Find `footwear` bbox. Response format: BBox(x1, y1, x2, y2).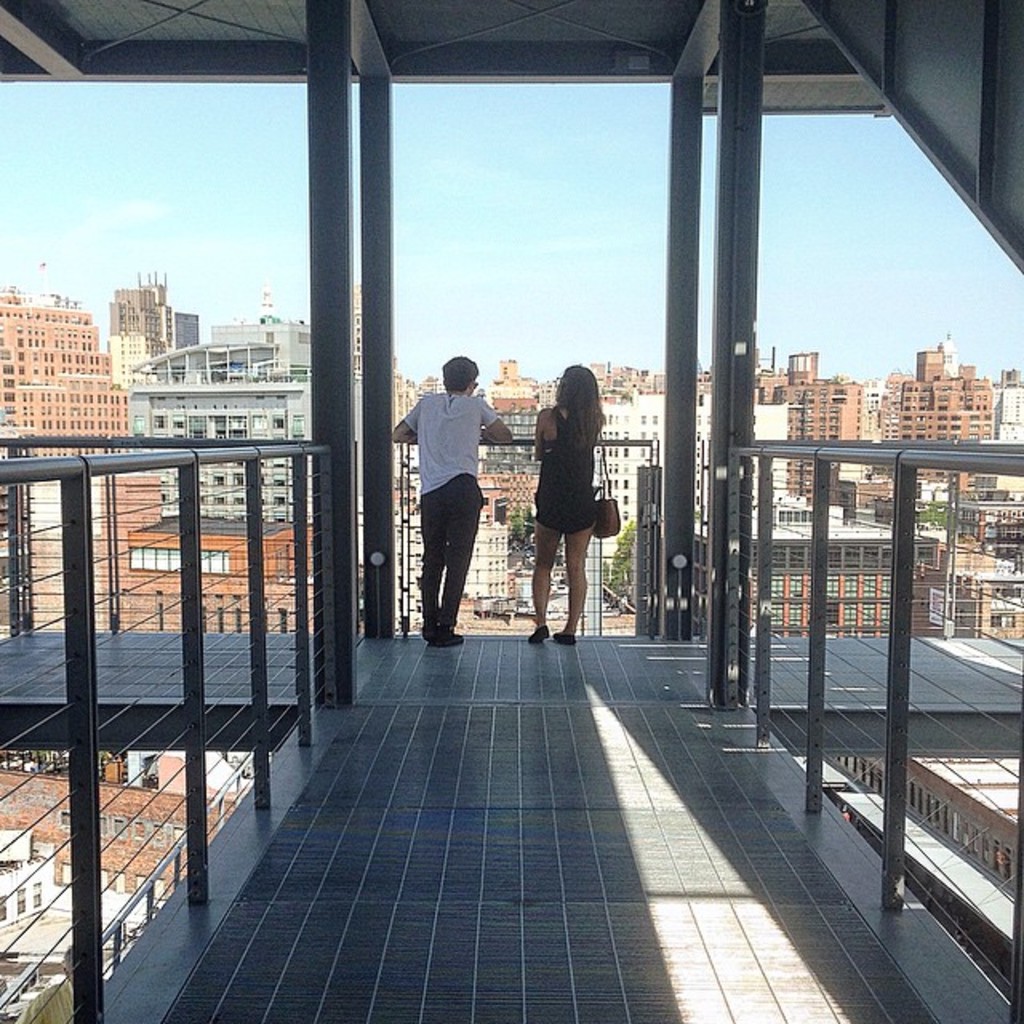
BBox(555, 629, 582, 645).
